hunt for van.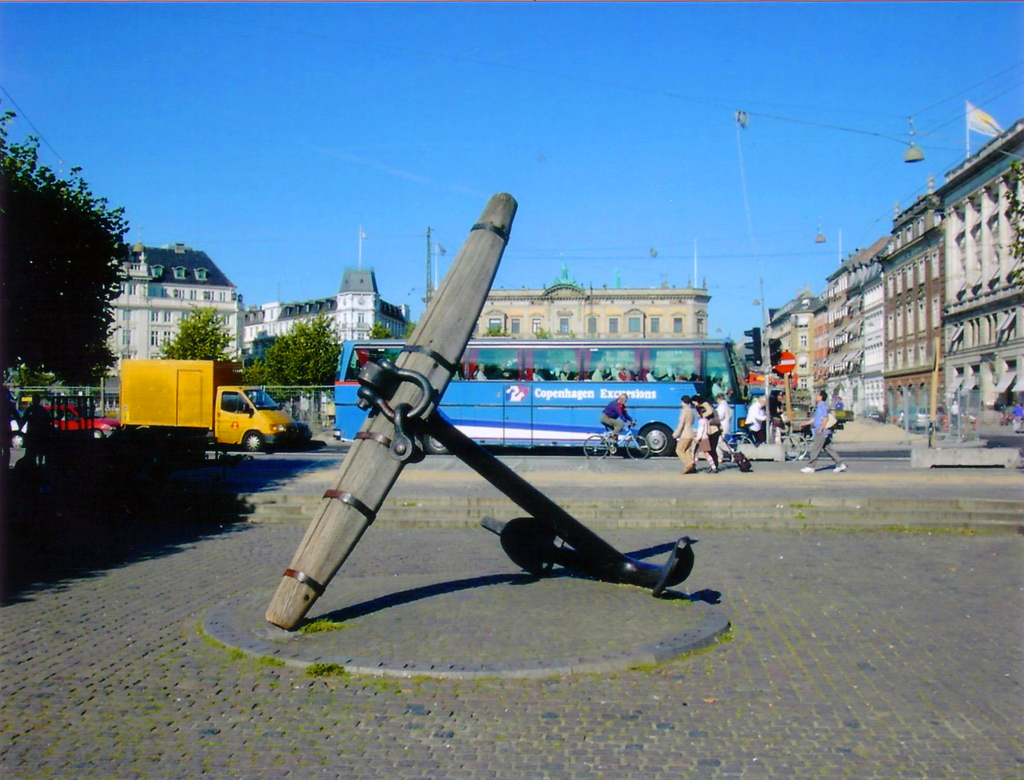
Hunted down at BBox(116, 356, 300, 454).
